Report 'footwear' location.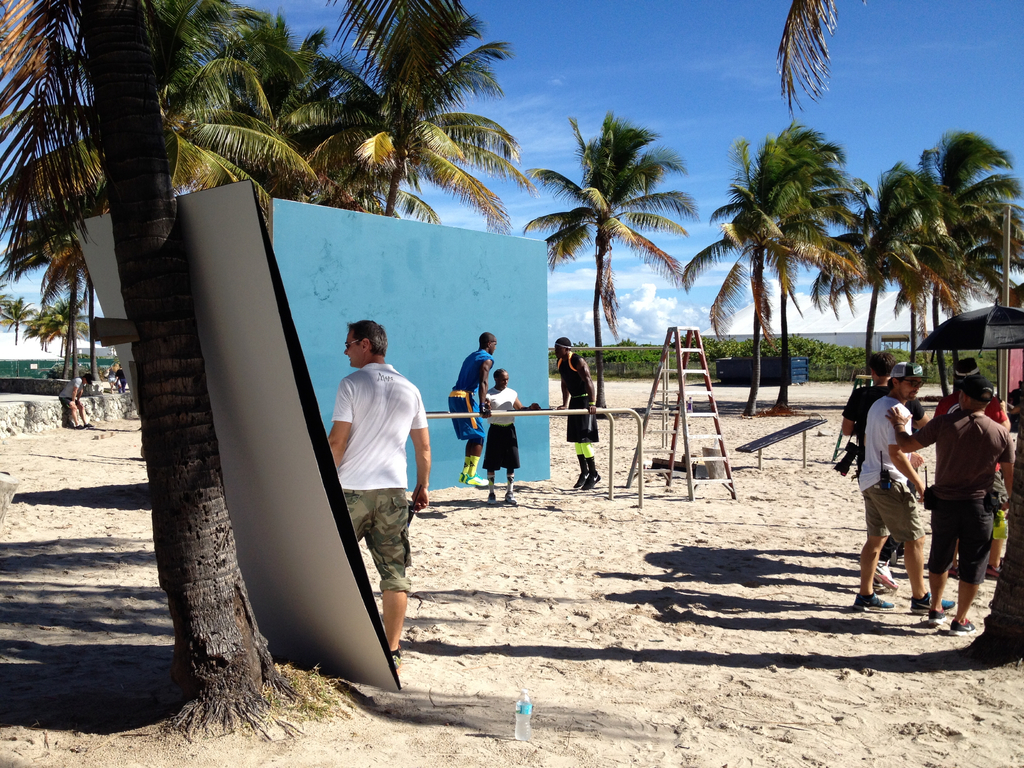
Report: box=[947, 614, 979, 635].
